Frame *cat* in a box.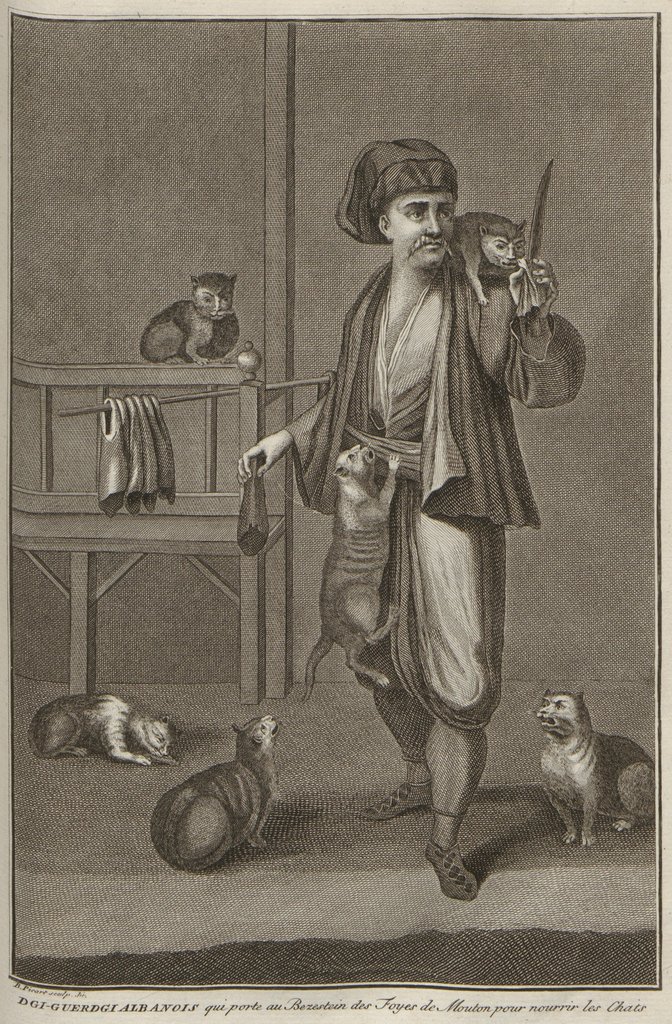
pyautogui.locateOnScreen(125, 270, 239, 364).
